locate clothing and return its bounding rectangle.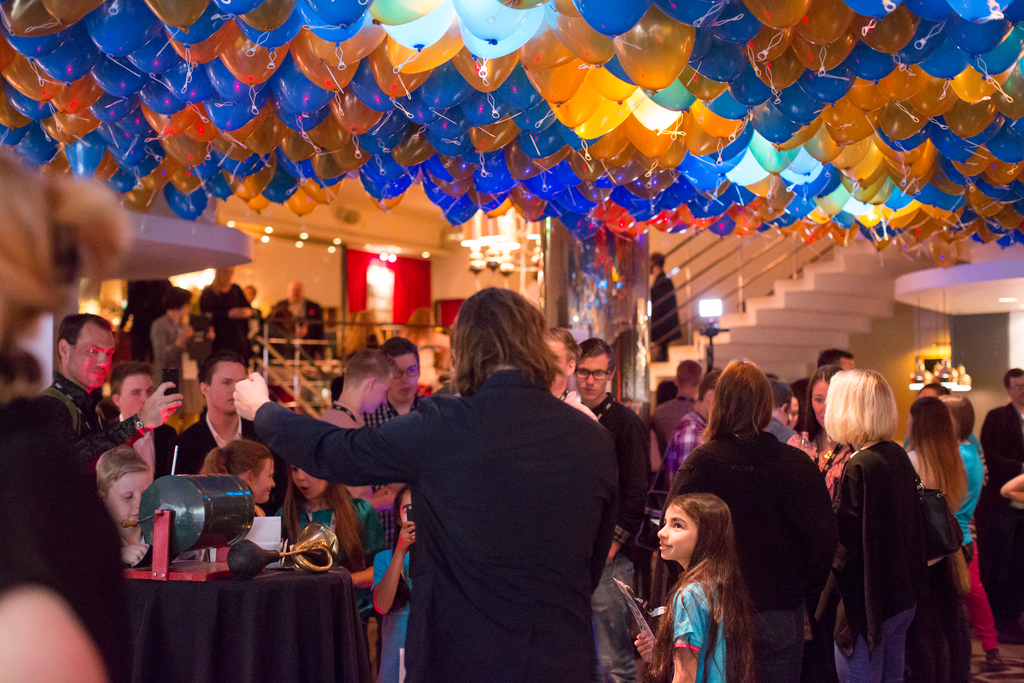
rect(671, 574, 730, 675).
